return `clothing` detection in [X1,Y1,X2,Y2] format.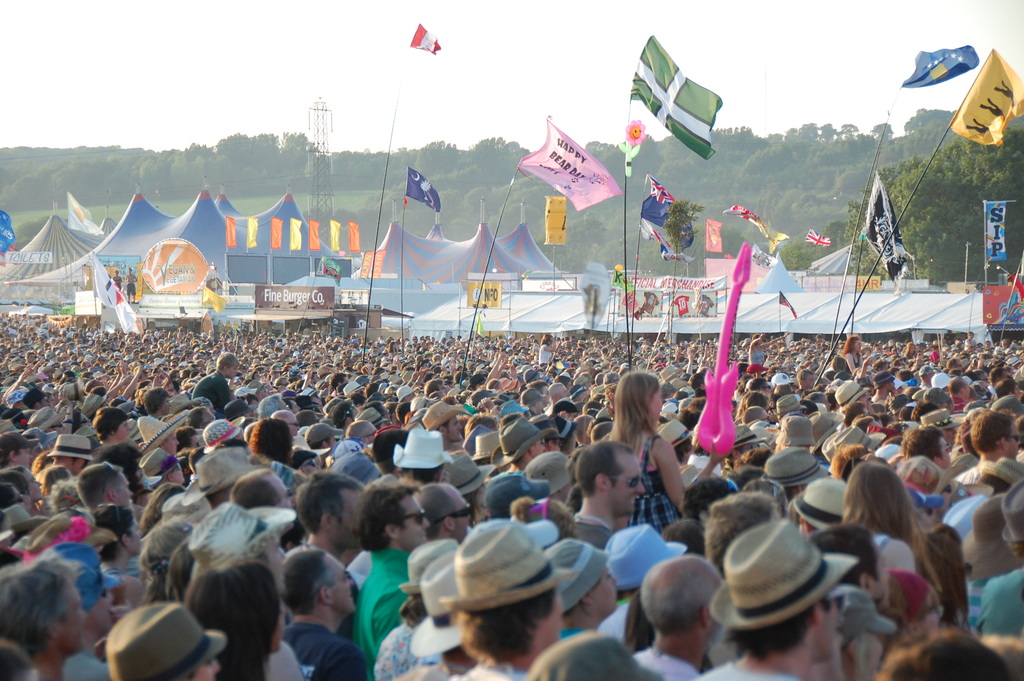
[575,523,612,553].
